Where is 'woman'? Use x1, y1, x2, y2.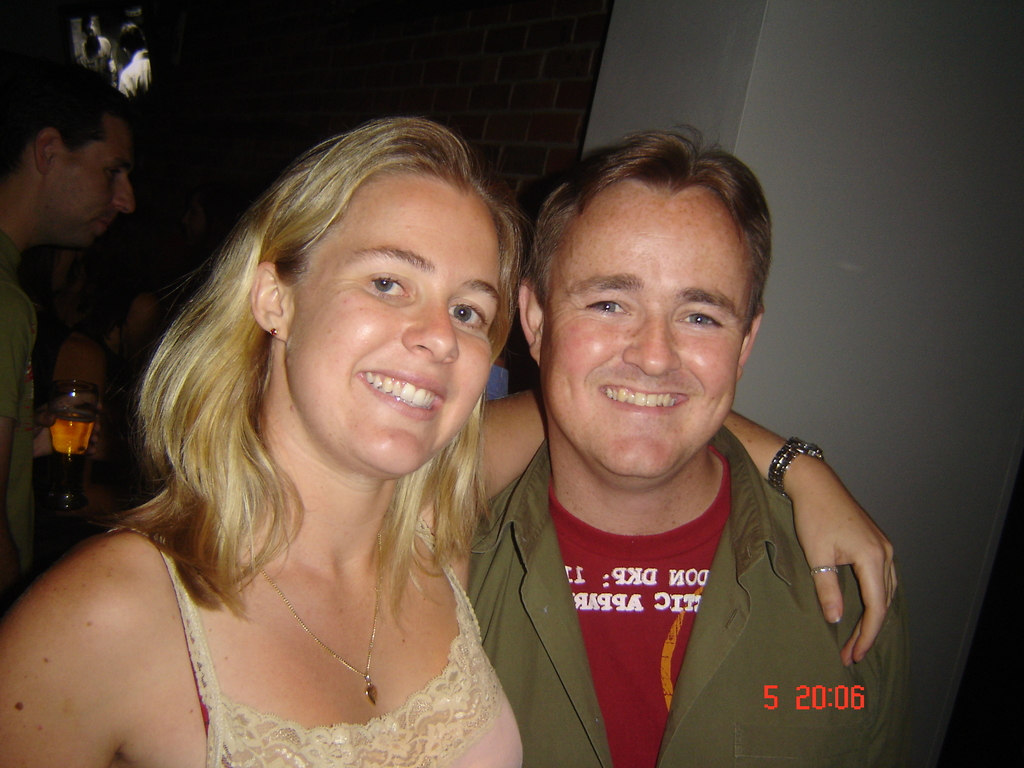
0, 117, 895, 767.
